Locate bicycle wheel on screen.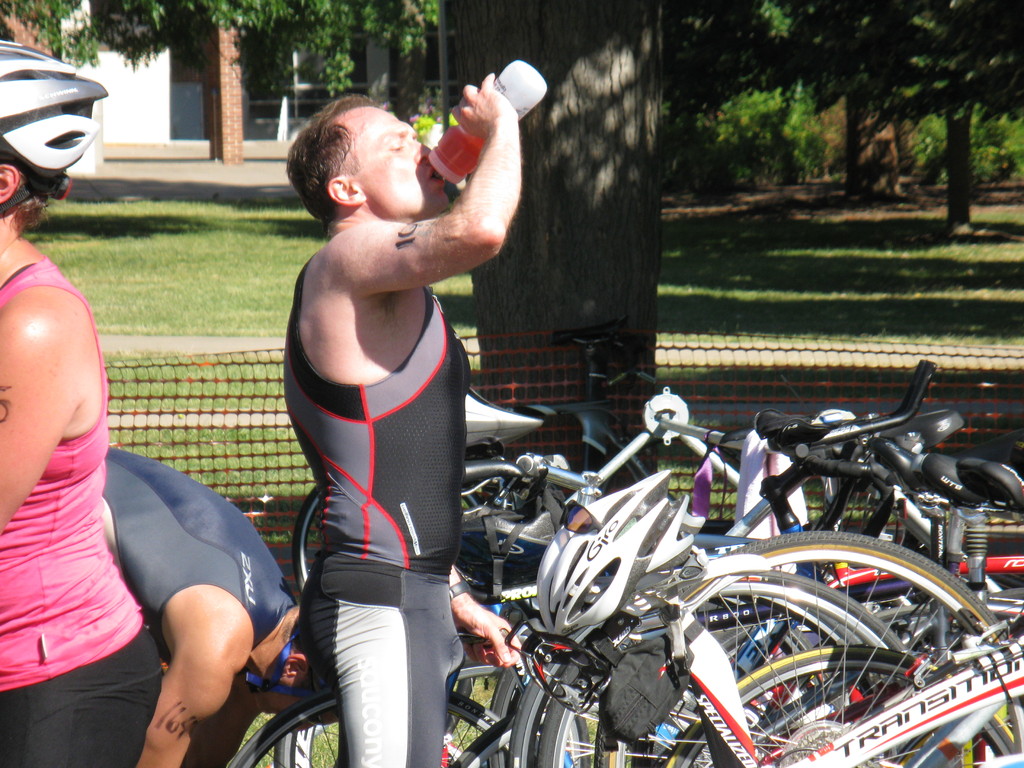
On screen at 291/494/319/589.
